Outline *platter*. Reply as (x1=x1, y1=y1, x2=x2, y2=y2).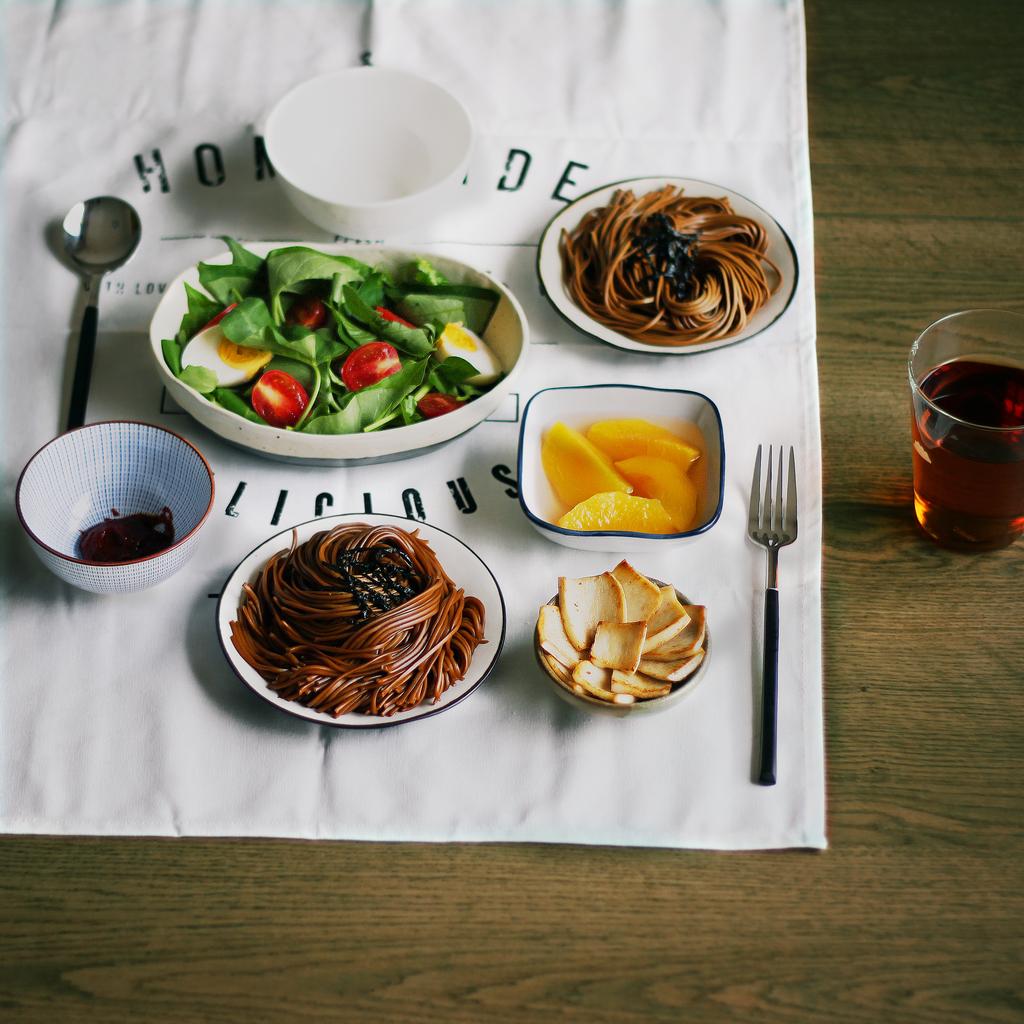
(x1=216, y1=509, x2=509, y2=729).
